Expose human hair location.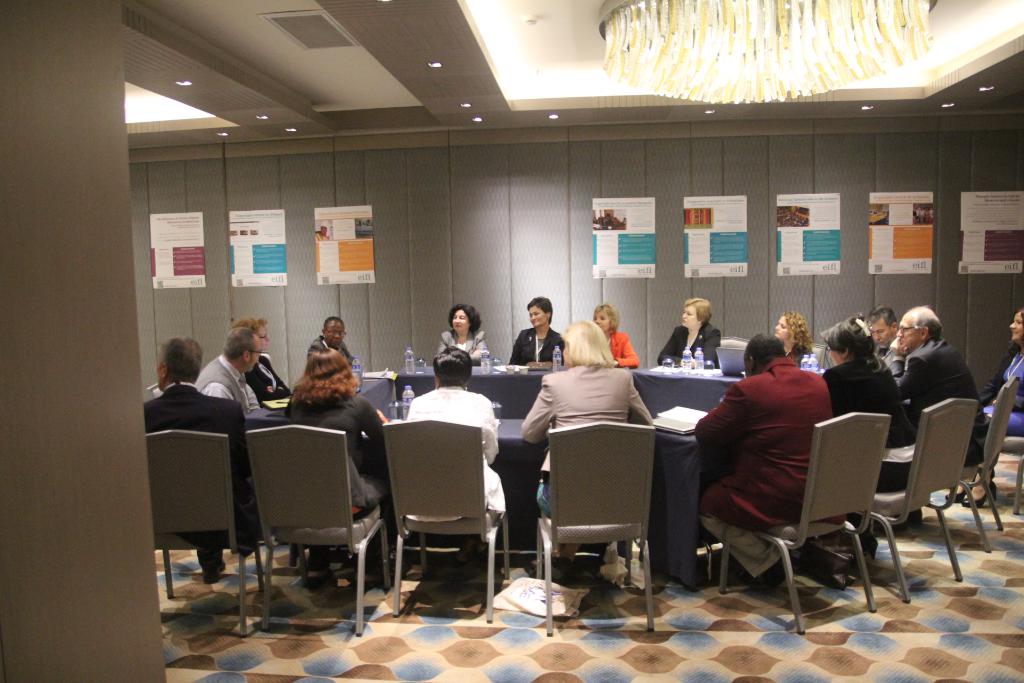
Exposed at (783, 308, 814, 353).
